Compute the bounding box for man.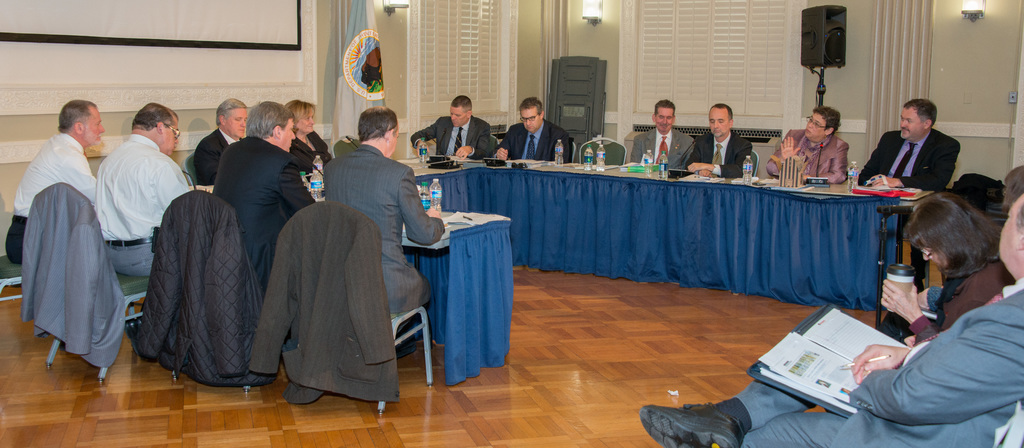
<region>409, 97, 492, 161</region>.
